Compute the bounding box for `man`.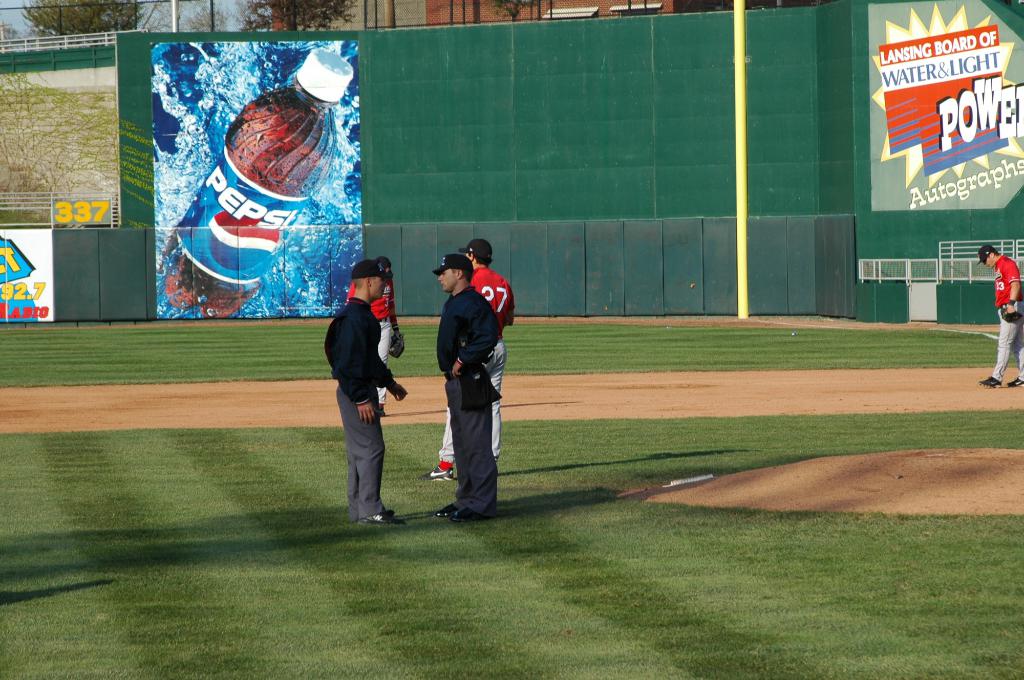
[left=342, top=253, right=407, bottom=418].
